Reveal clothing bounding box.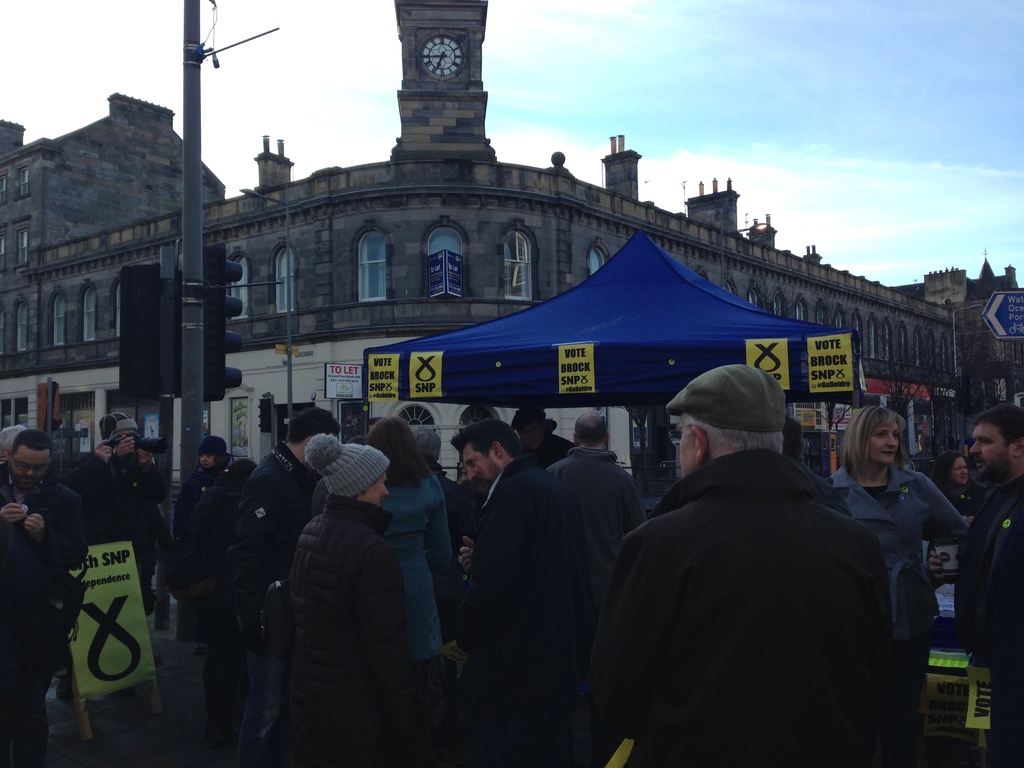
Revealed: bbox=(540, 439, 644, 702).
